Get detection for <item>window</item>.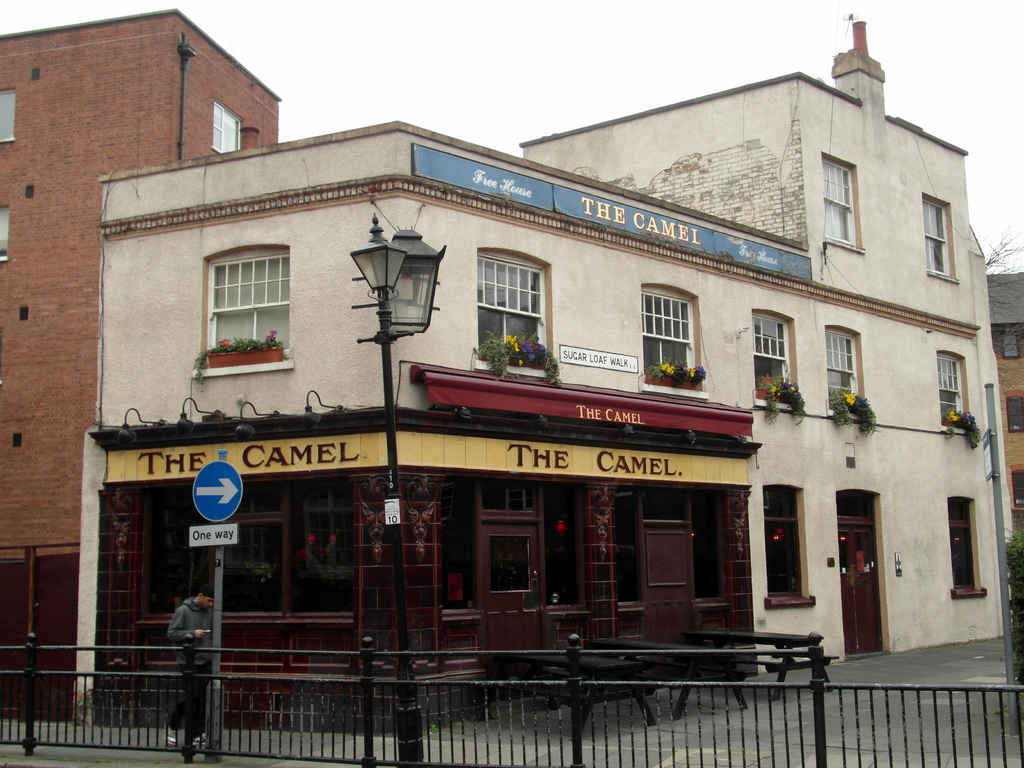
Detection: (205, 248, 292, 358).
